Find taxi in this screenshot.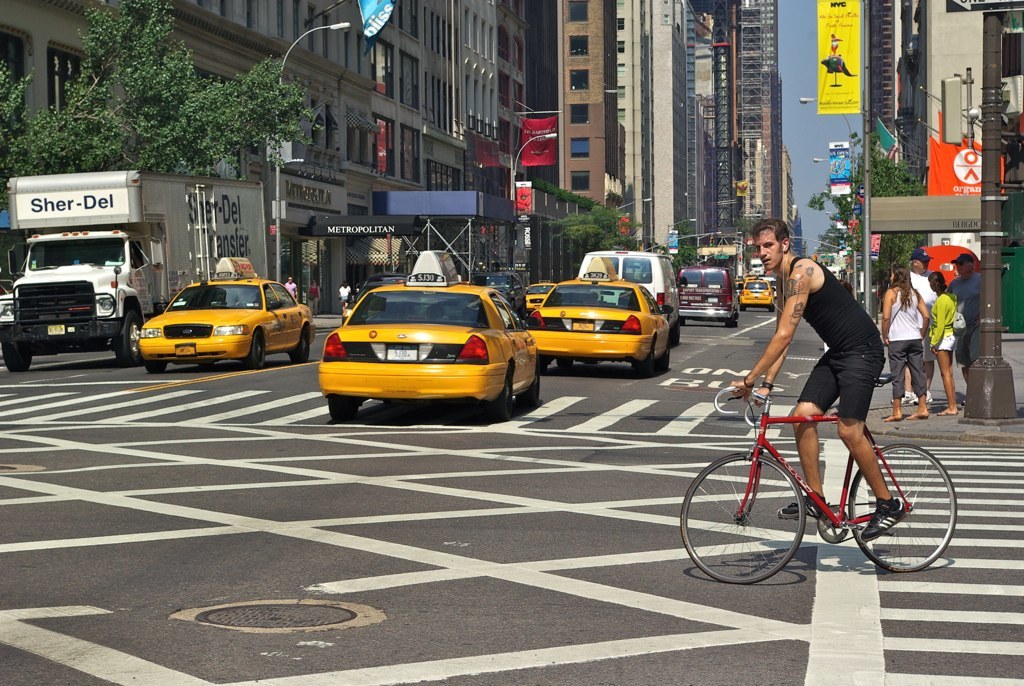
The bounding box for taxi is [135, 253, 314, 367].
